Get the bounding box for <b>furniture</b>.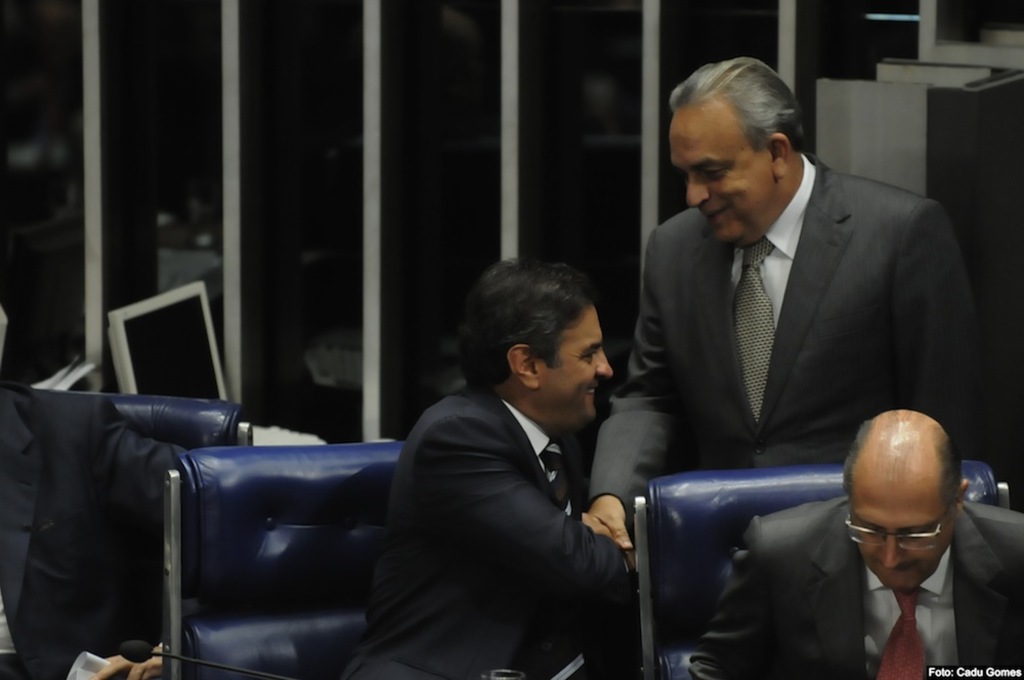
rect(630, 460, 1012, 679).
